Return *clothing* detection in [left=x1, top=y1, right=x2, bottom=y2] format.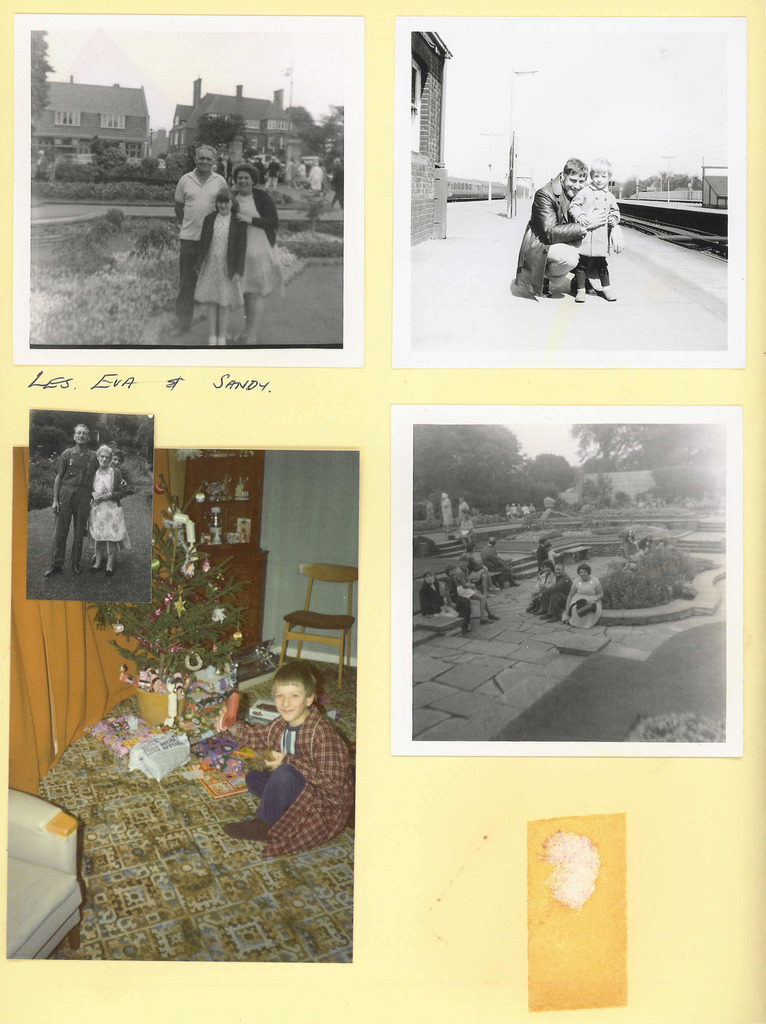
[left=443, top=499, right=448, bottom=528].
